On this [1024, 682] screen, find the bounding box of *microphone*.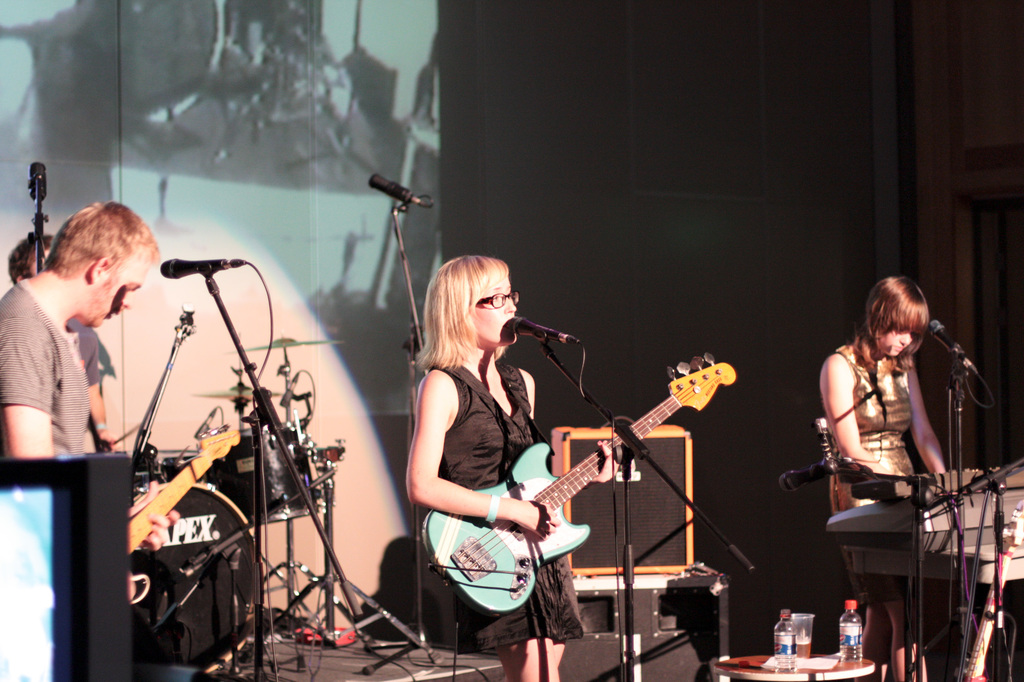
Bounding box: box(30, 164, 49, 199).
